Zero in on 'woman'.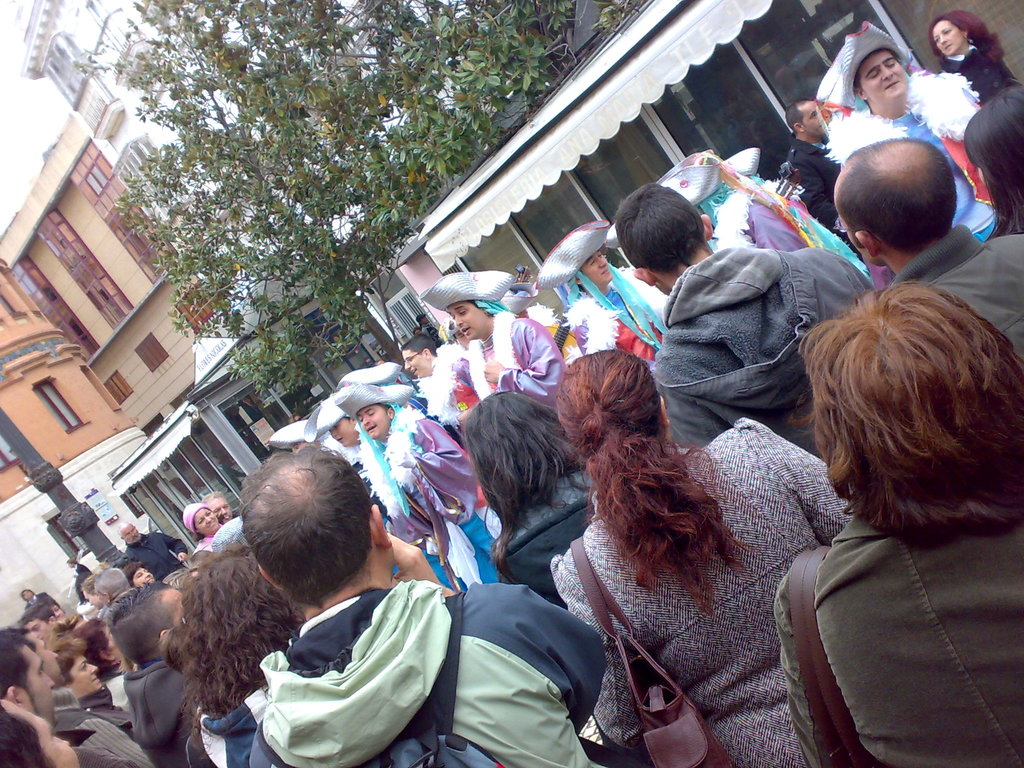
Zeroed in: left=525, top=327, right=826, bottom=756.
